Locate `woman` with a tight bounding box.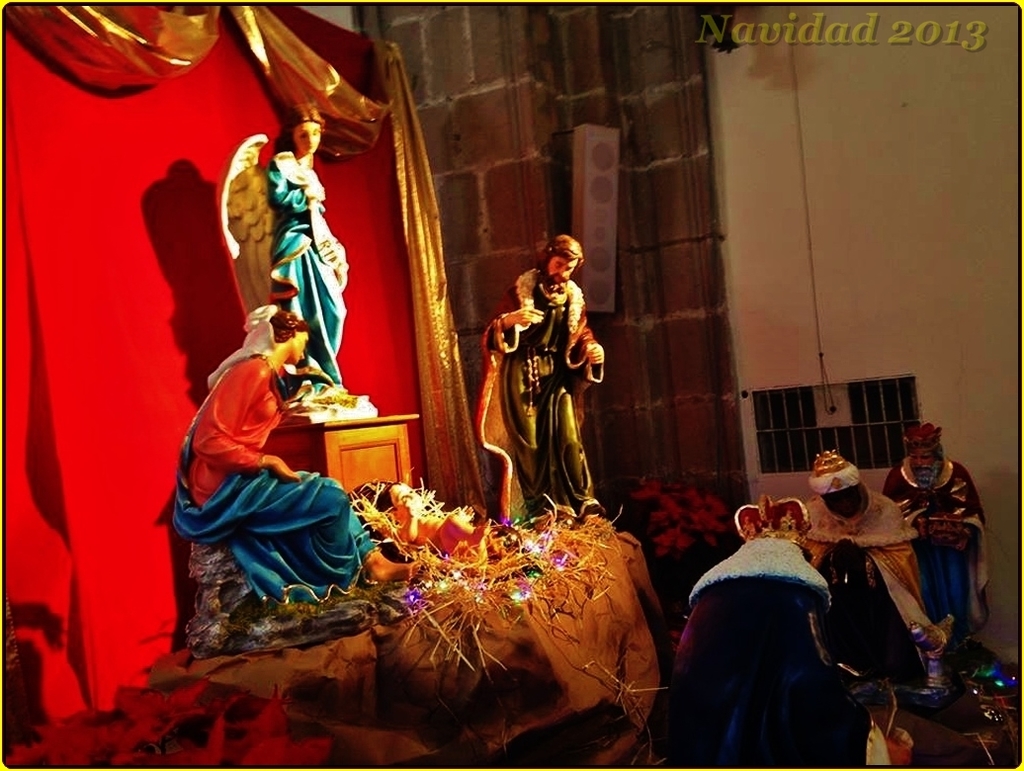
left=168, top=299, right=426, bottom=608.
